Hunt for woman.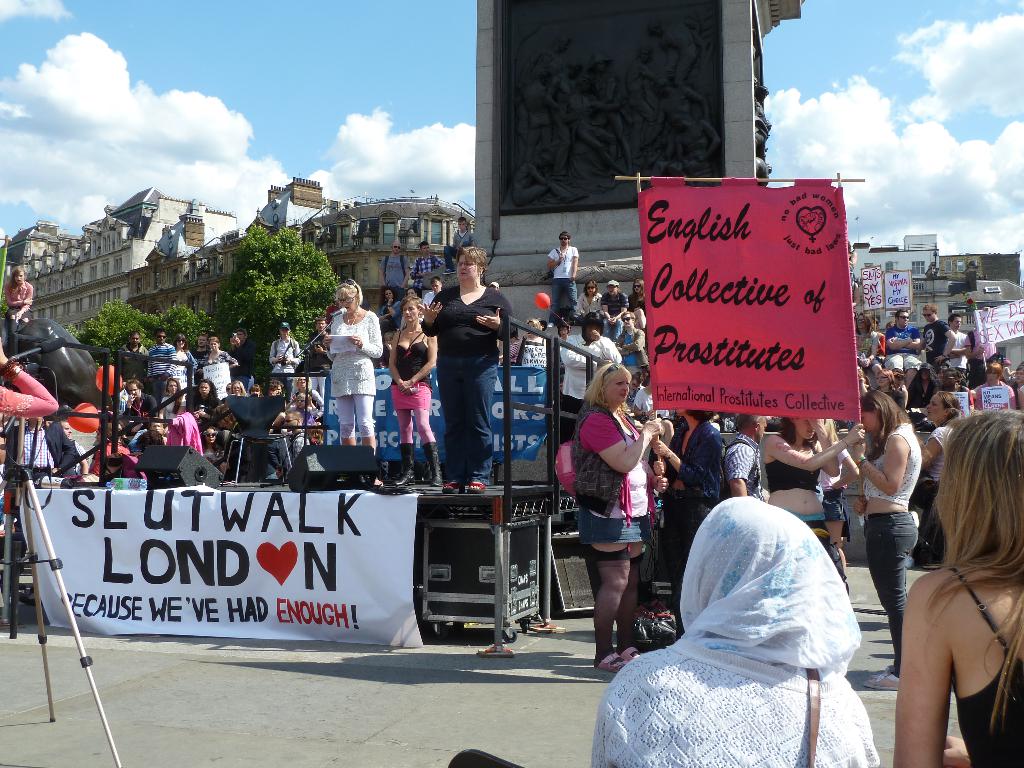
Hunted down at <region>264, 378, 282, 395</region>.
